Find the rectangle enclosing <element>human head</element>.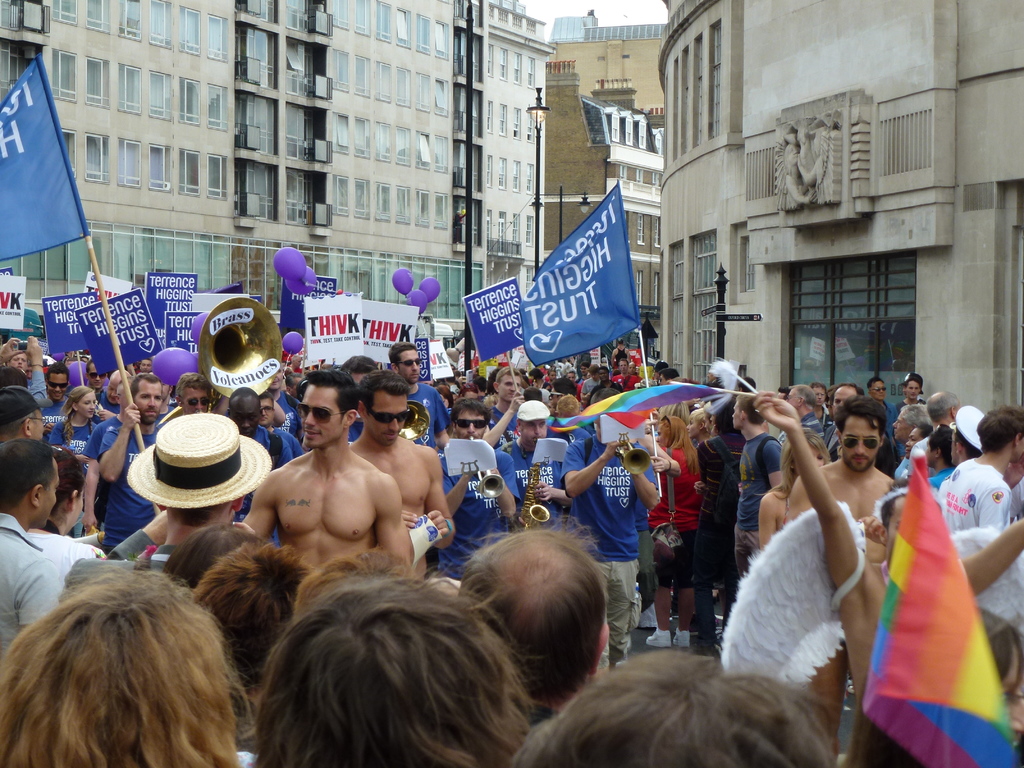
[292,543,404,616].
